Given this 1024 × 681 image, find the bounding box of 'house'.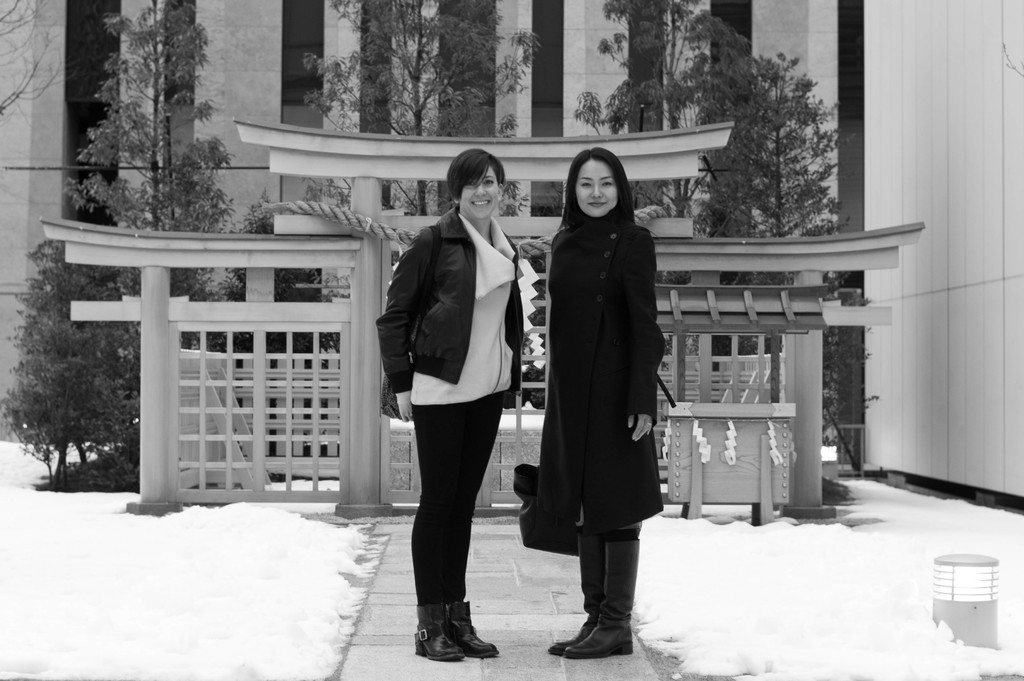
left=0, top=0, right=1023, bottom=518.
